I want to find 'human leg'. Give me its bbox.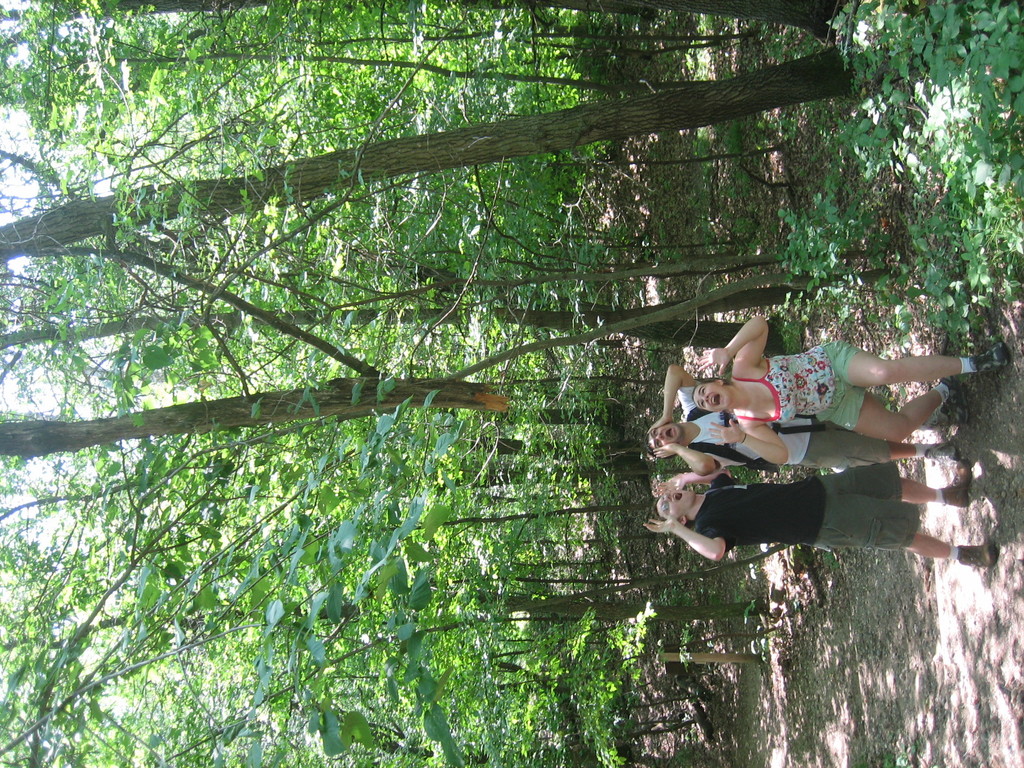
{"left": 839, "top": 342, "right": 1009, "bottom": 387}.
